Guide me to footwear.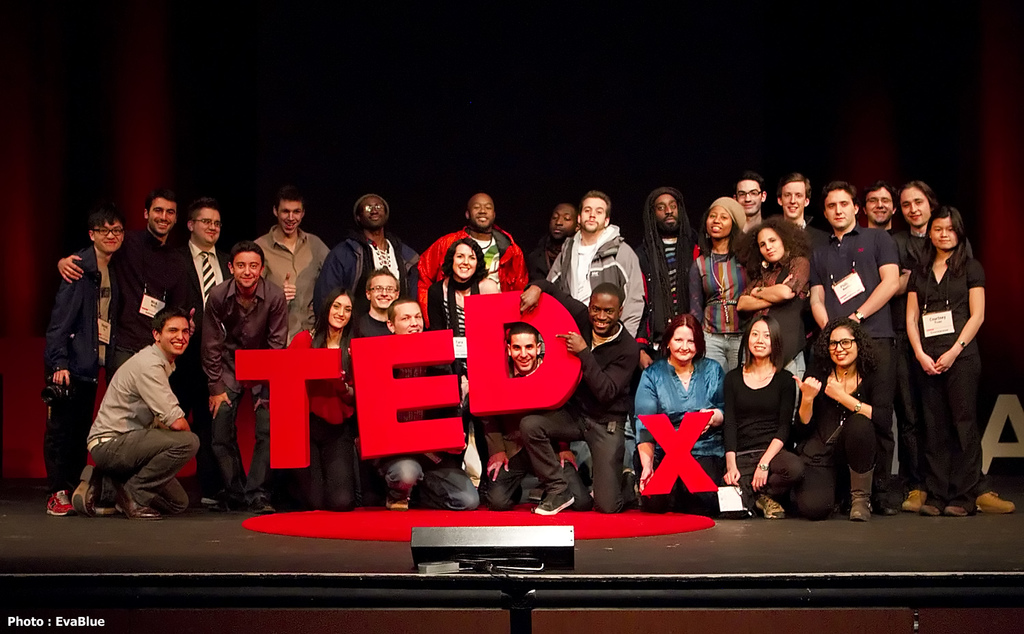
Guidance: detection(44, 488, 84, 516).
